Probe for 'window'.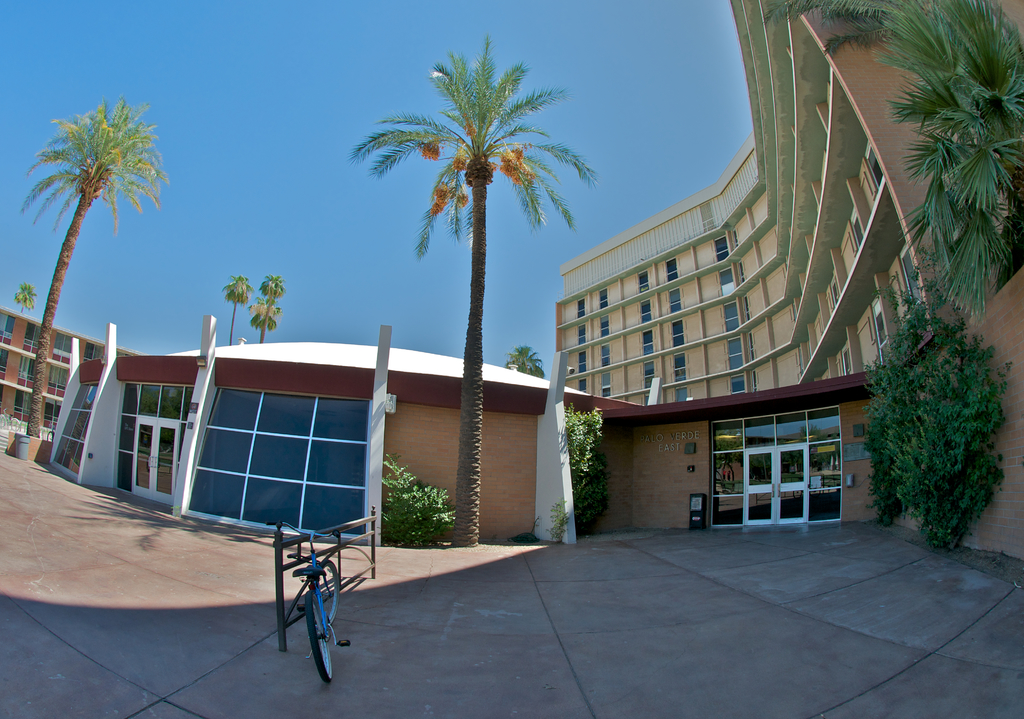
Probe result: [left=579, top=300, right=583, bottom=318].
